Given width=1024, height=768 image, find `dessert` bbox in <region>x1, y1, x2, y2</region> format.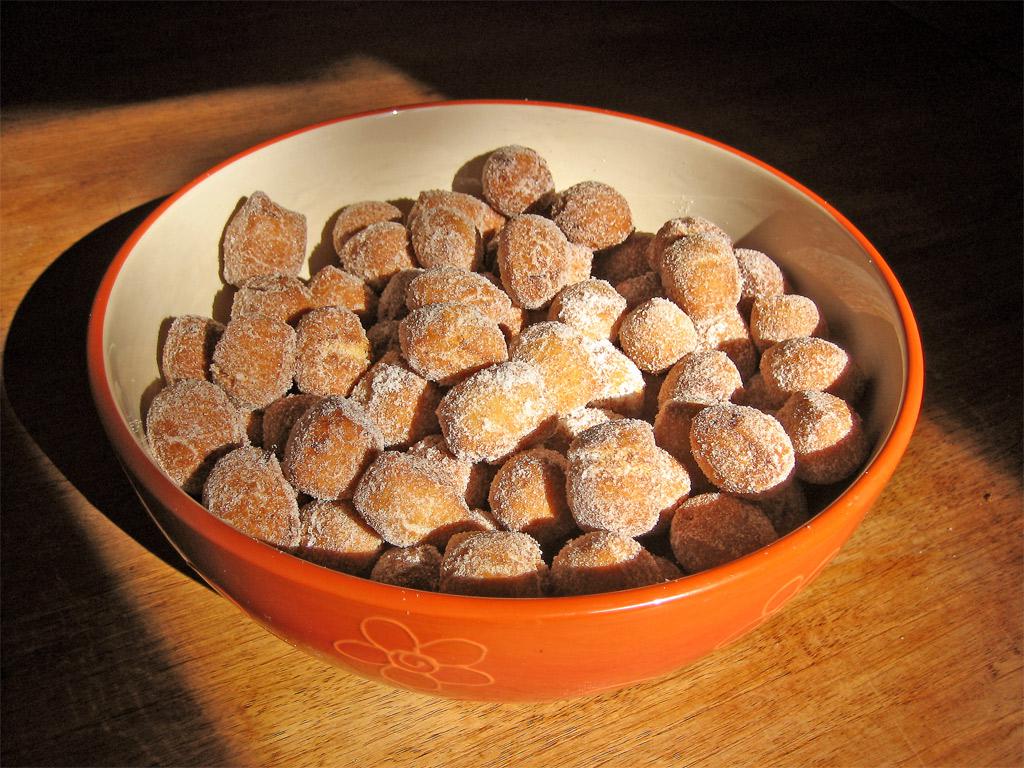
<region>661, 491, 779, 567</region>.
